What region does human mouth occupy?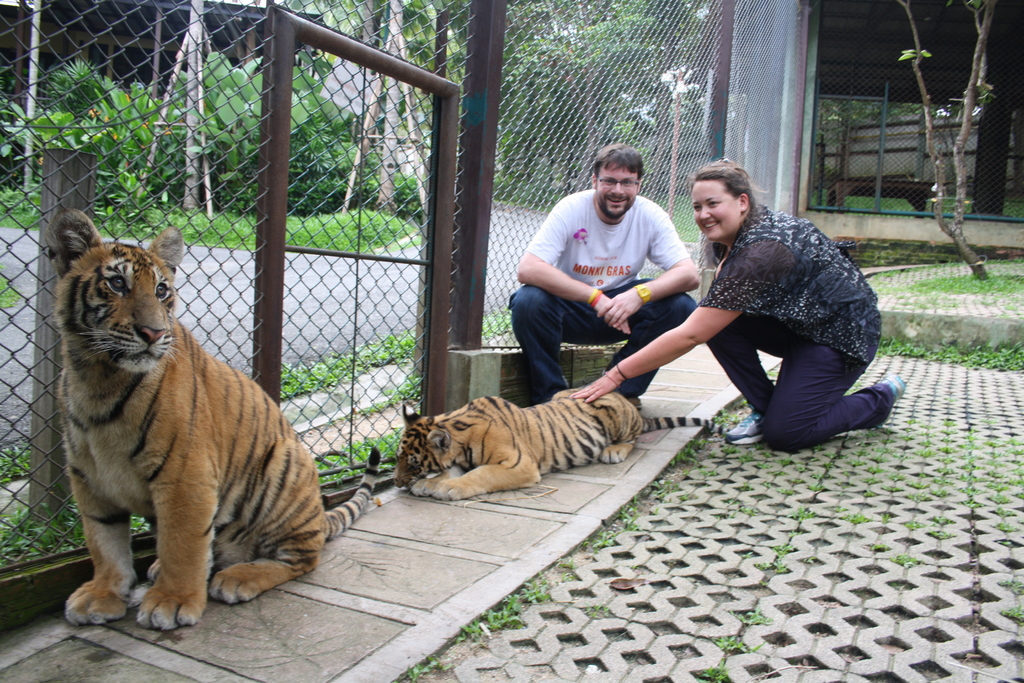
bbox=[701, 220, 718, 226].
